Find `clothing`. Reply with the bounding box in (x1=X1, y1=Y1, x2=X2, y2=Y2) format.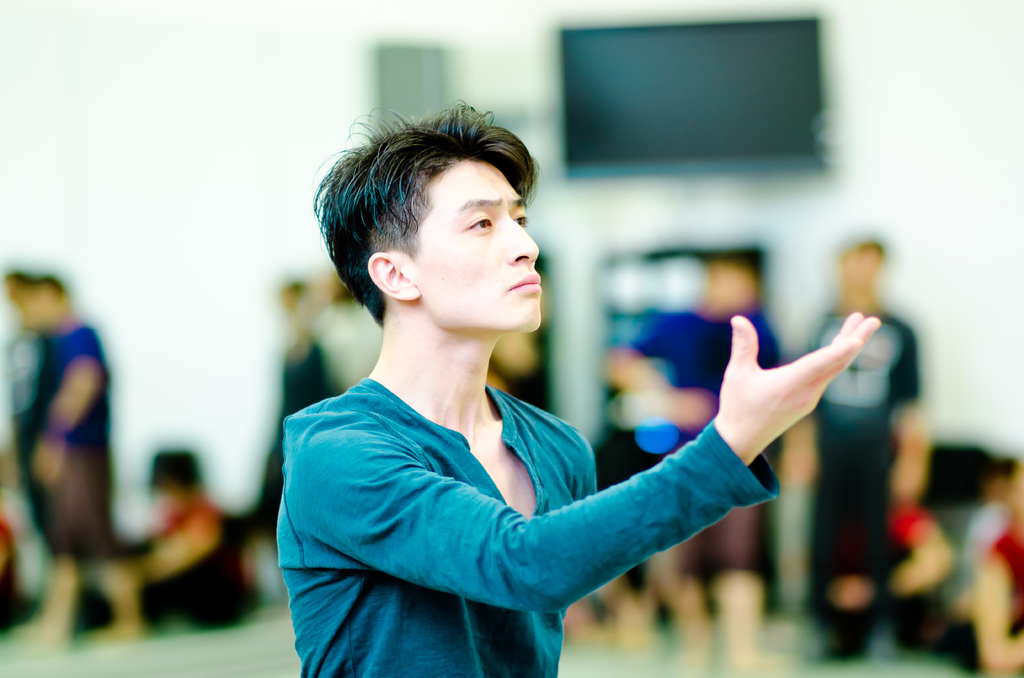
(x1=641, y1=307, x2=783, y2=584).
